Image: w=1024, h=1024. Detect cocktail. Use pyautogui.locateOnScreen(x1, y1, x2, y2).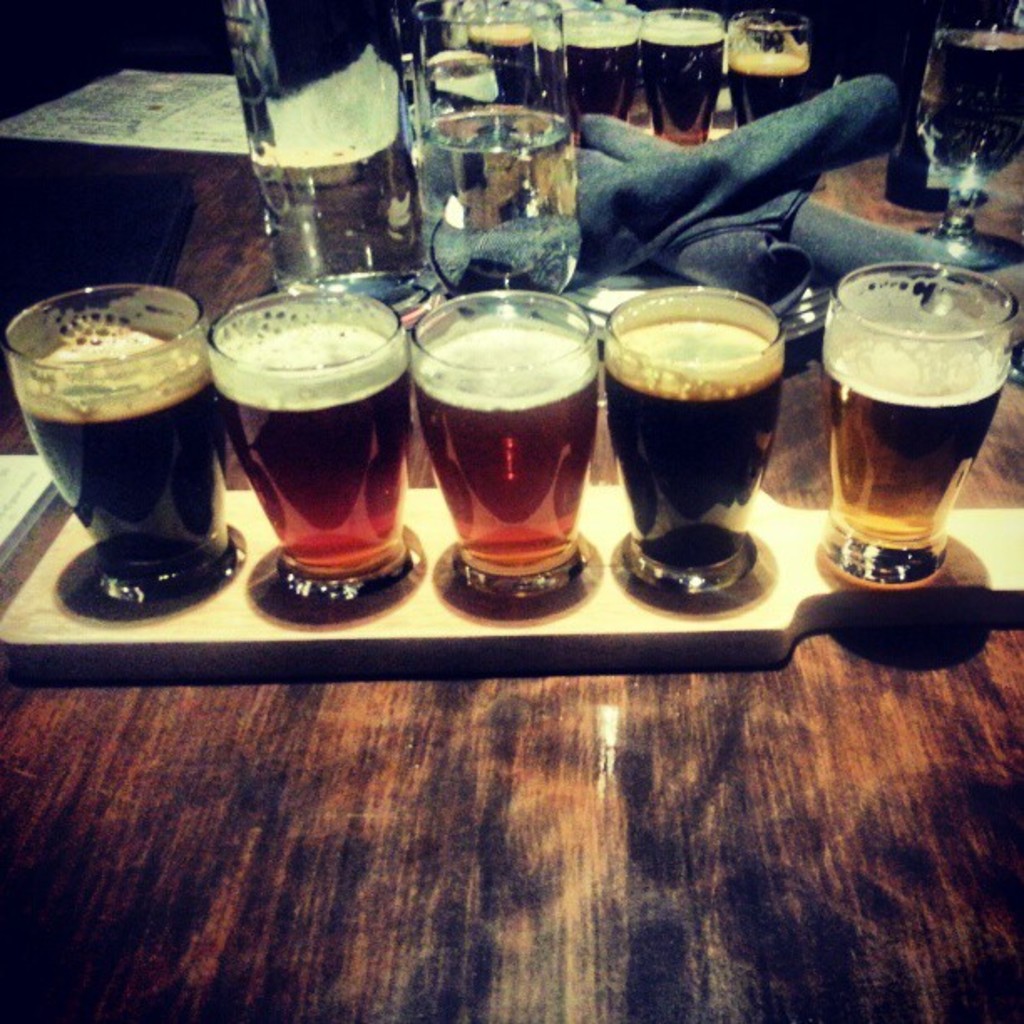
pyautogui.locateOnScreen(636, 0, 745, 154).
